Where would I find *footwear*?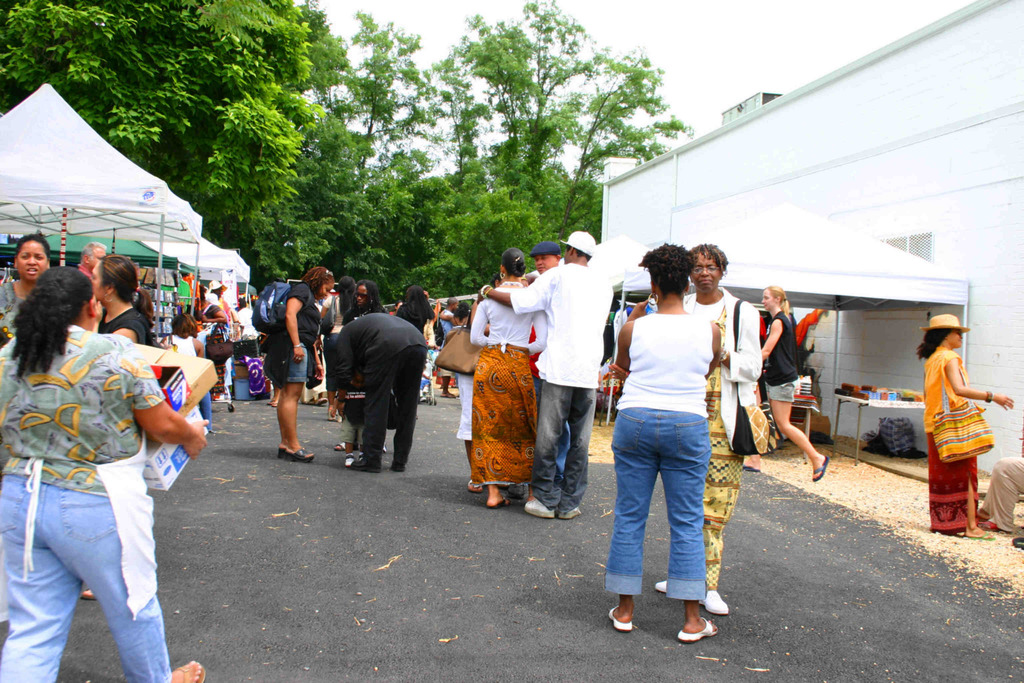
At bbox=(465, 470, 482, 493).
